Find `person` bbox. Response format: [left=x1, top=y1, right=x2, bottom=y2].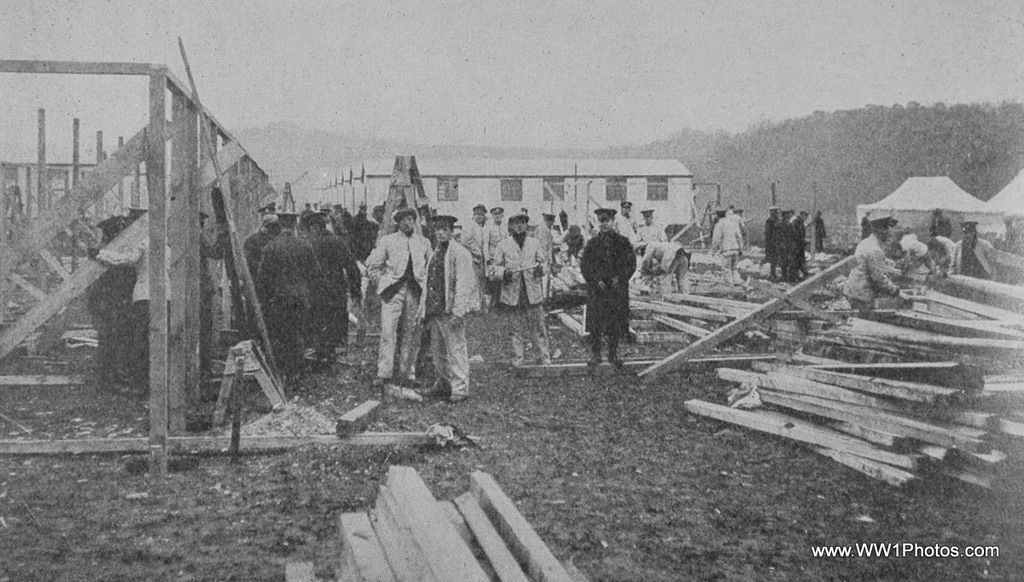
[left=926, top=211, right=954, bottom=275].
